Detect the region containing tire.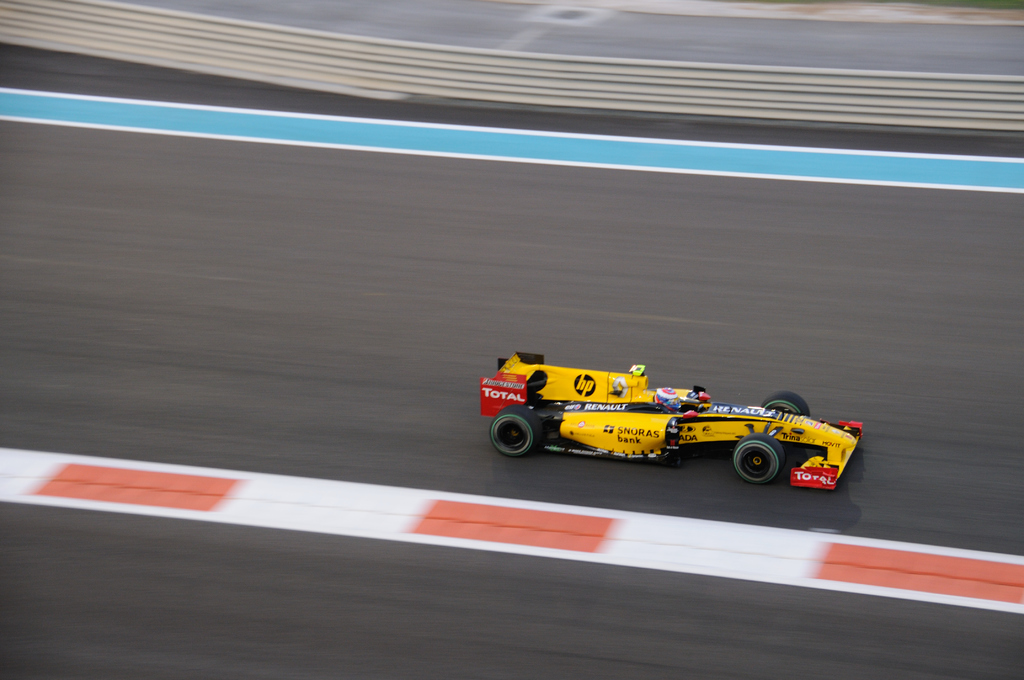
pyautogui.locateOnScreen(731, 432, 783, 485).
